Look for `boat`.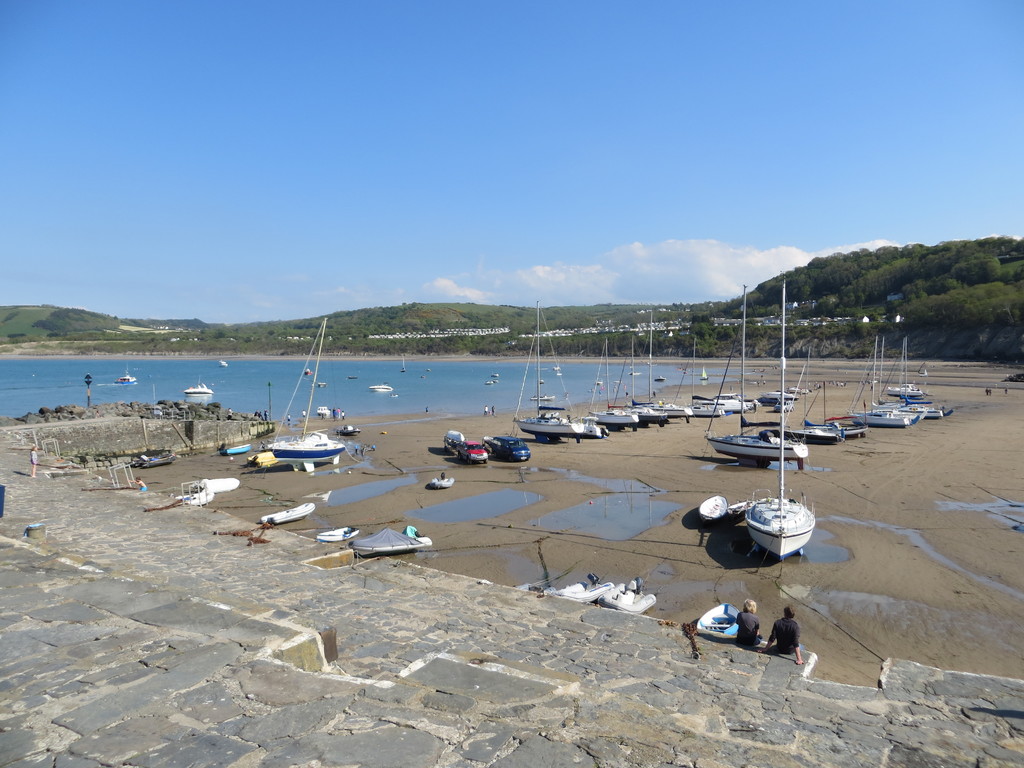
Found: 704,435,811,463.
